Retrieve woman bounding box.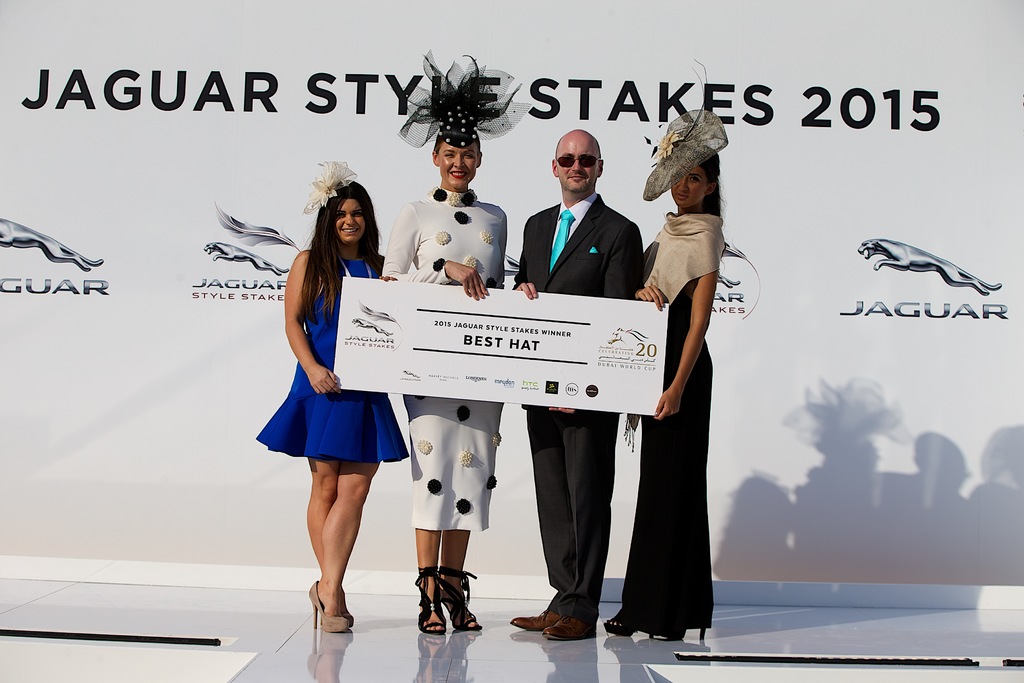
Bounding box: [626, 117, 744, 653].
